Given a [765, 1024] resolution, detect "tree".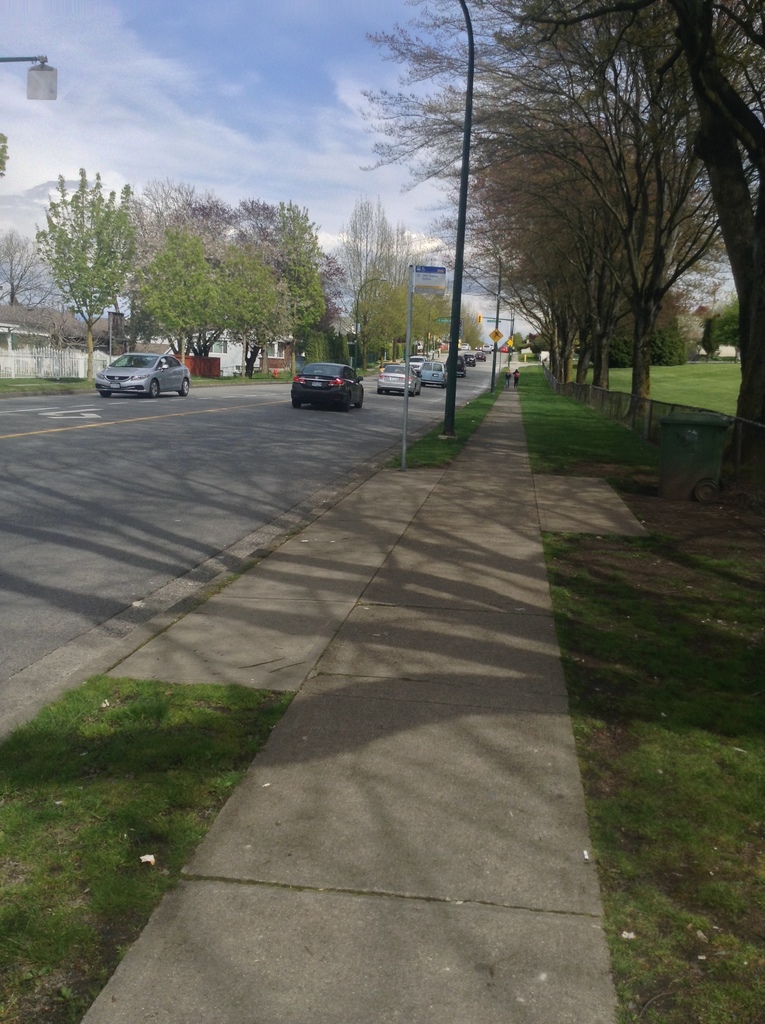
box=[139, 188, 251, 257].
